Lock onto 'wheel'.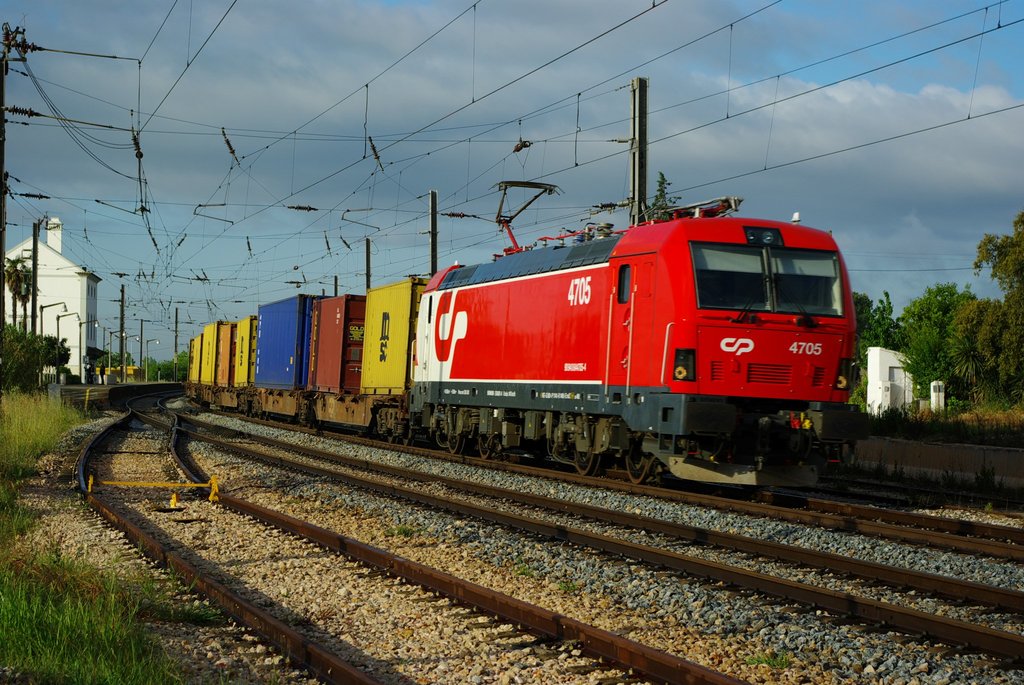
Locked: box(622, 423, 646, 488).
